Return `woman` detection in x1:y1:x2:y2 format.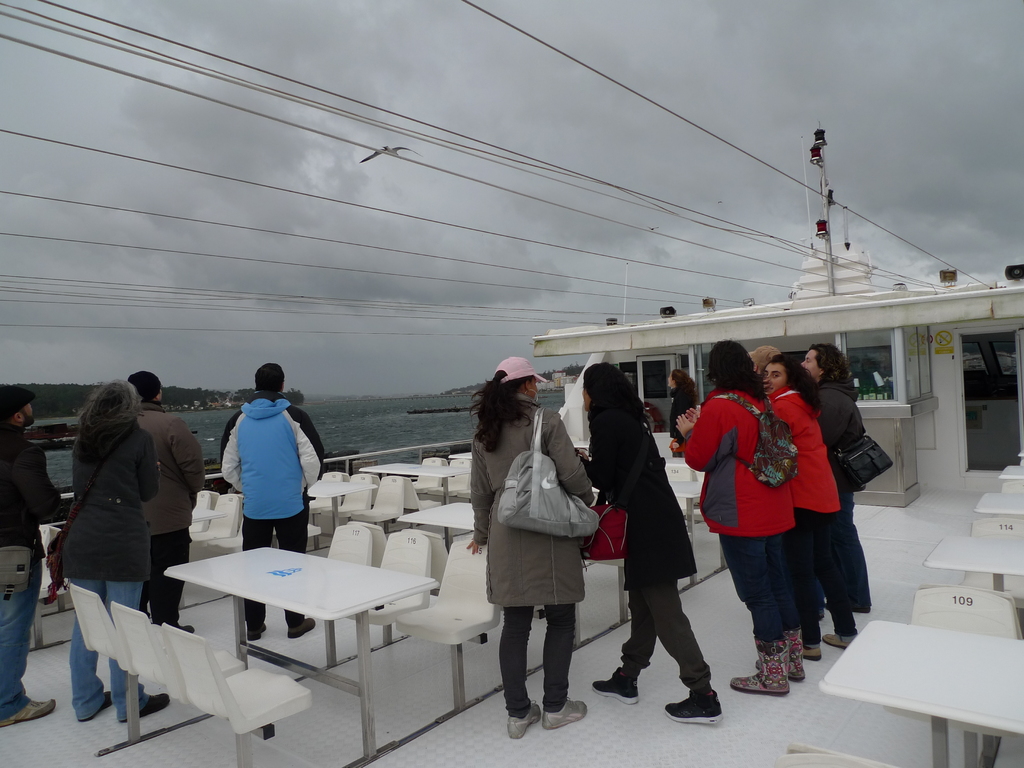
666:339:817:694.
